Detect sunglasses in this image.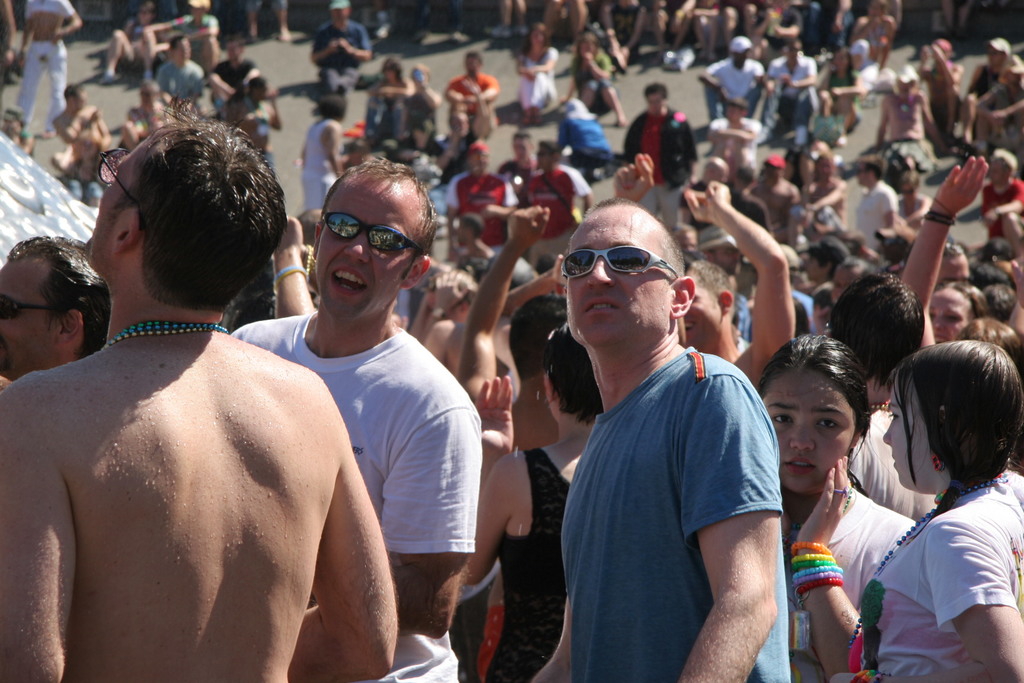
Detection: region(321, 211, 421, 249).
